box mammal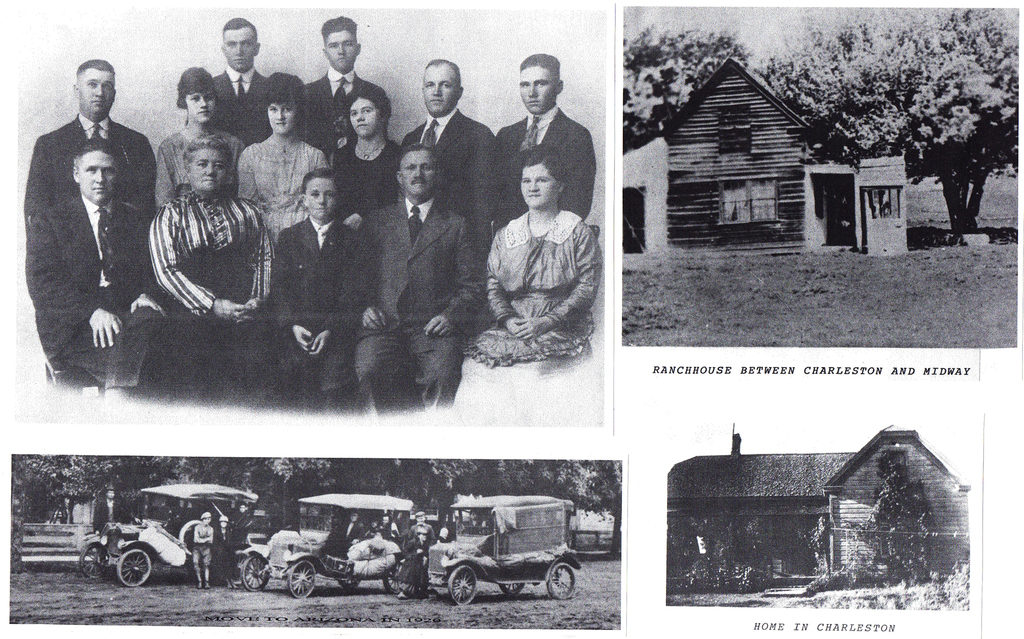
(435,524,451,545)
